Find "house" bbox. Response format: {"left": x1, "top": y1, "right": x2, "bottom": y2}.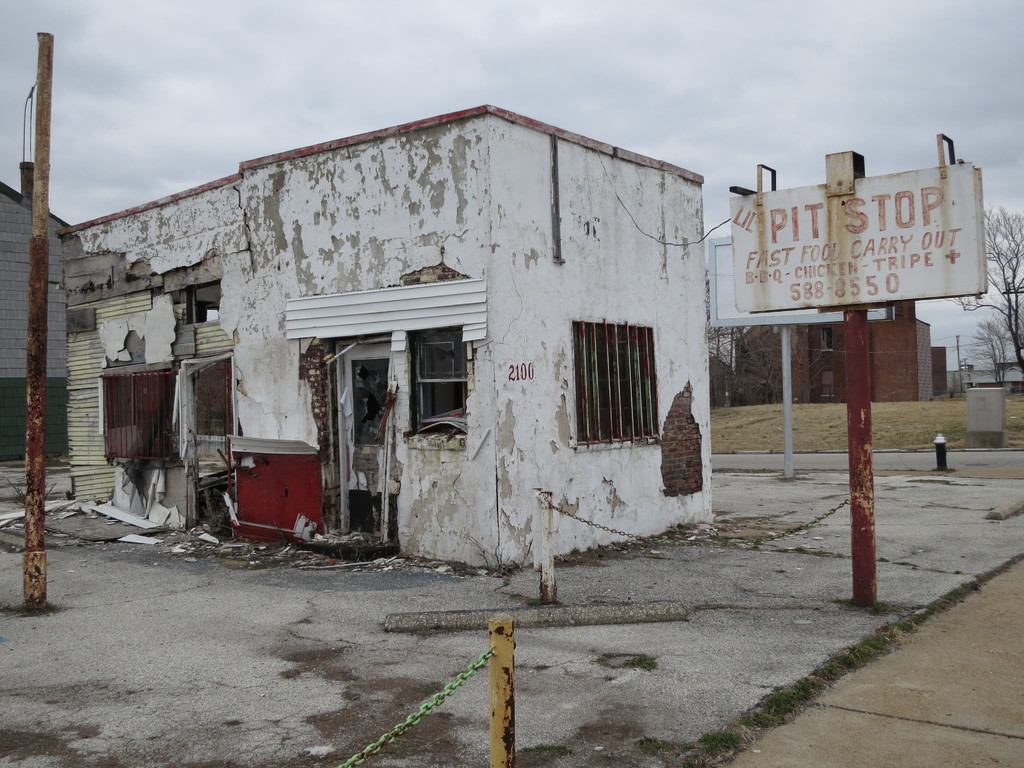
{"left": 0, "top": 182, "right": 71, "bottom": 458}.
